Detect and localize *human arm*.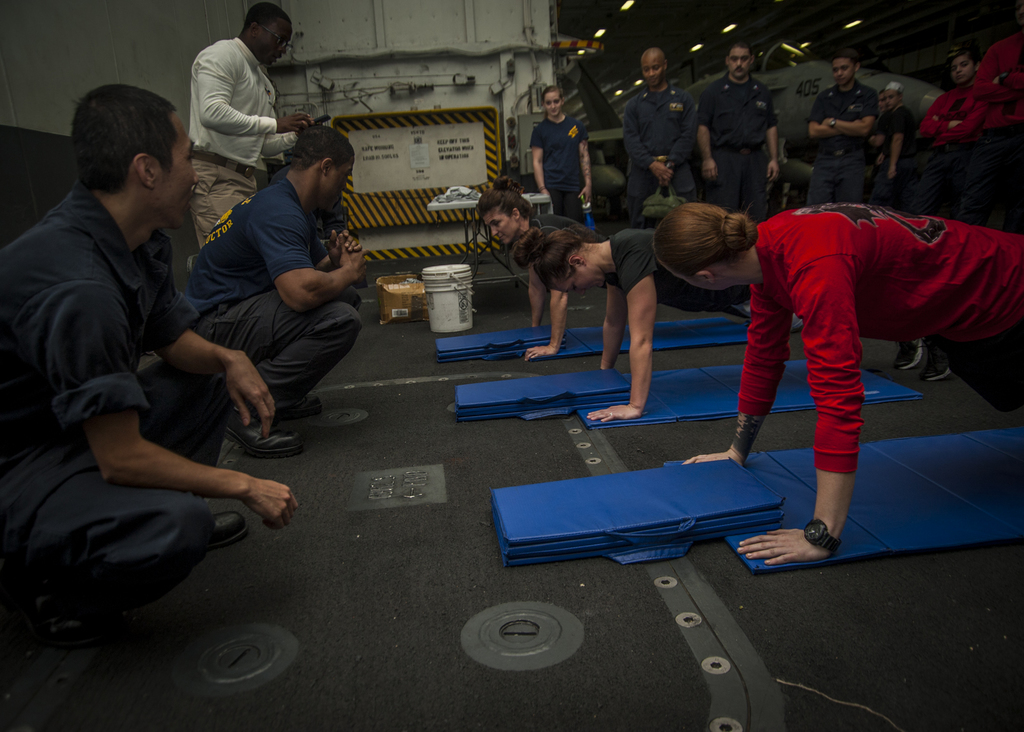
Localized at 886, 128, 902, 183.
